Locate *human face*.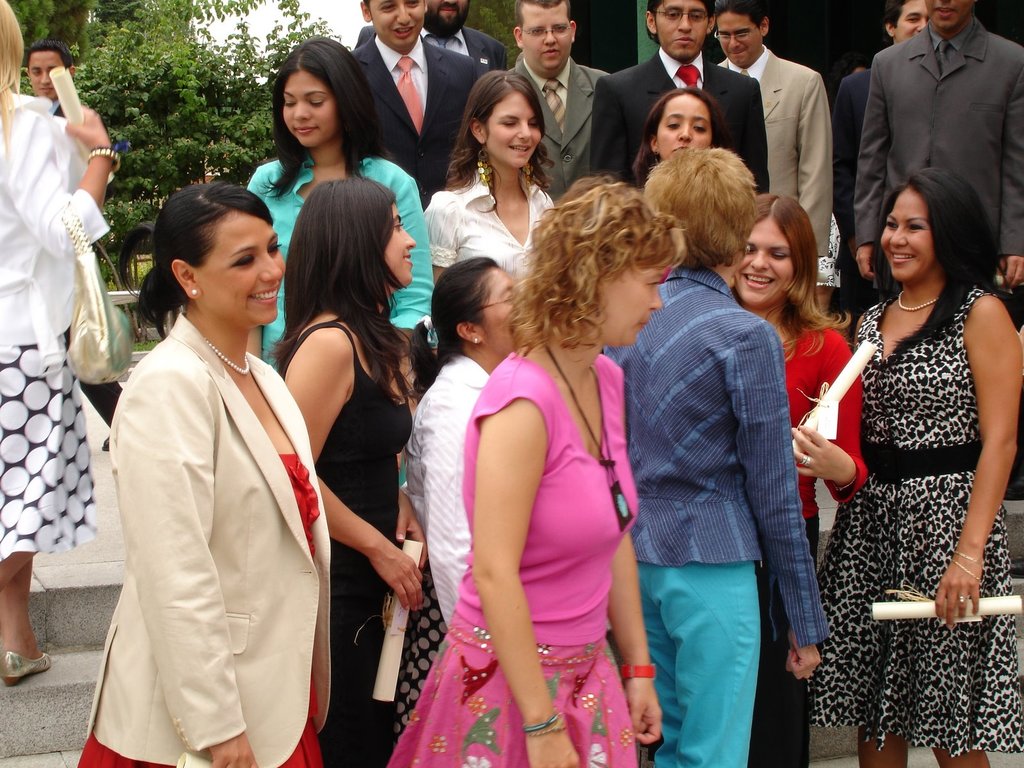
Bounding box: left=895, top=0, right=927, bottom=42.
